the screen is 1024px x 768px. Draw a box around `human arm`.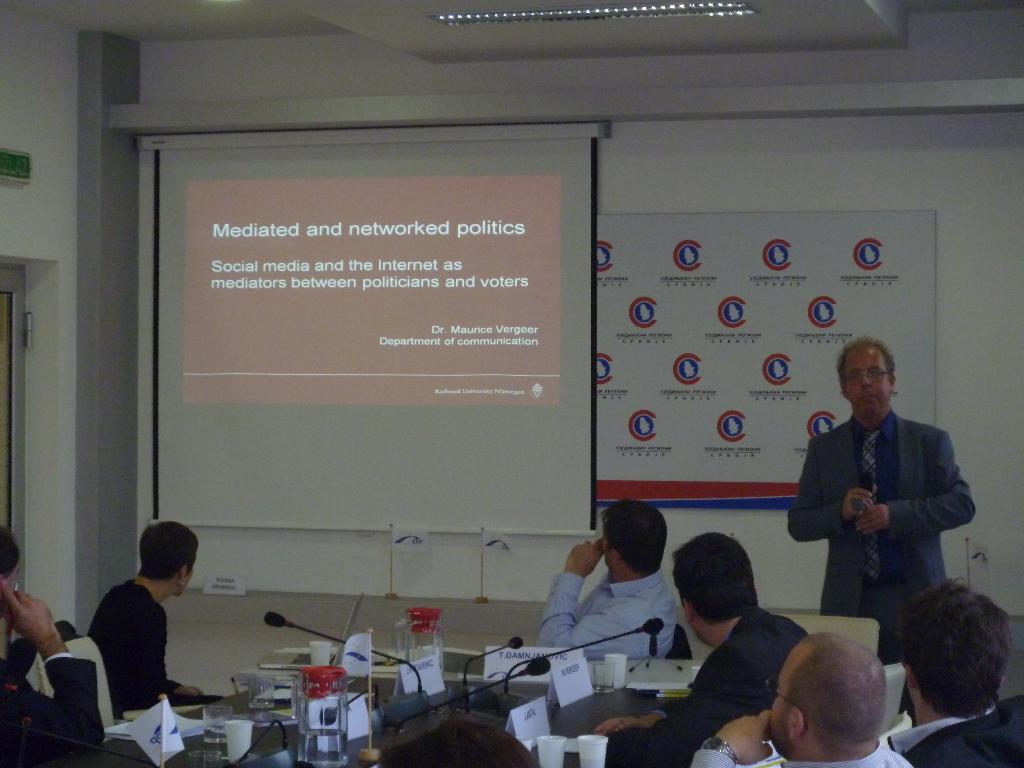
left=689, top=705, right=776, bottom=767.
